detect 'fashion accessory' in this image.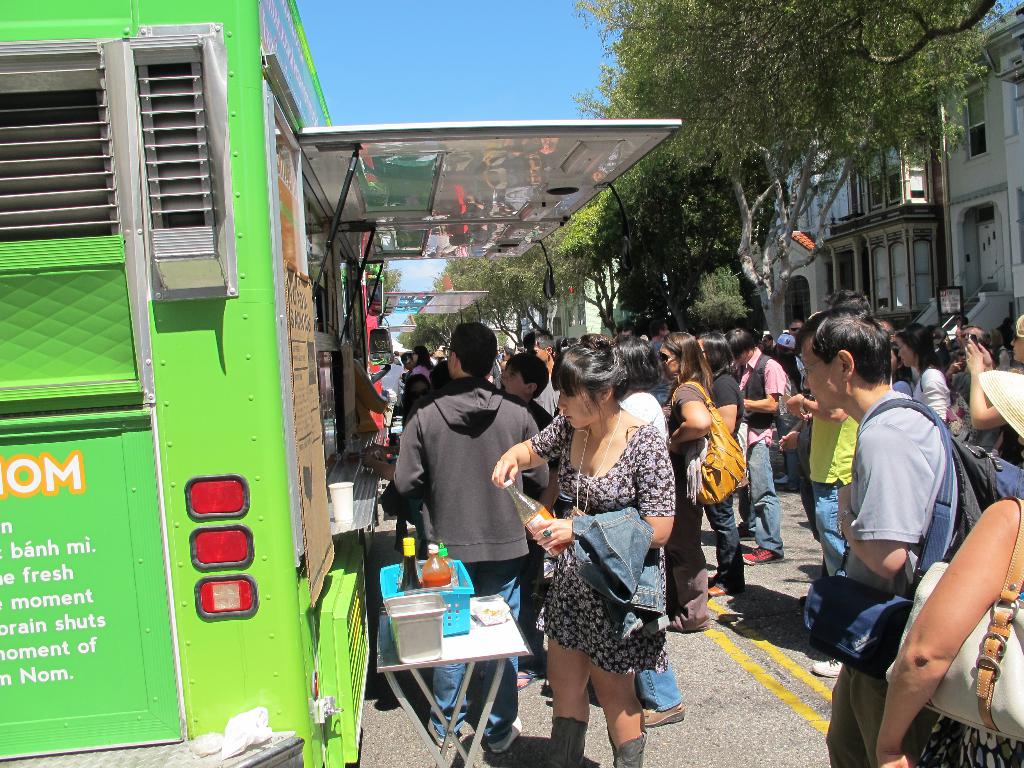
Detection: {"left": 407, "top": 387, "right": 429, "bottom": 401}.
